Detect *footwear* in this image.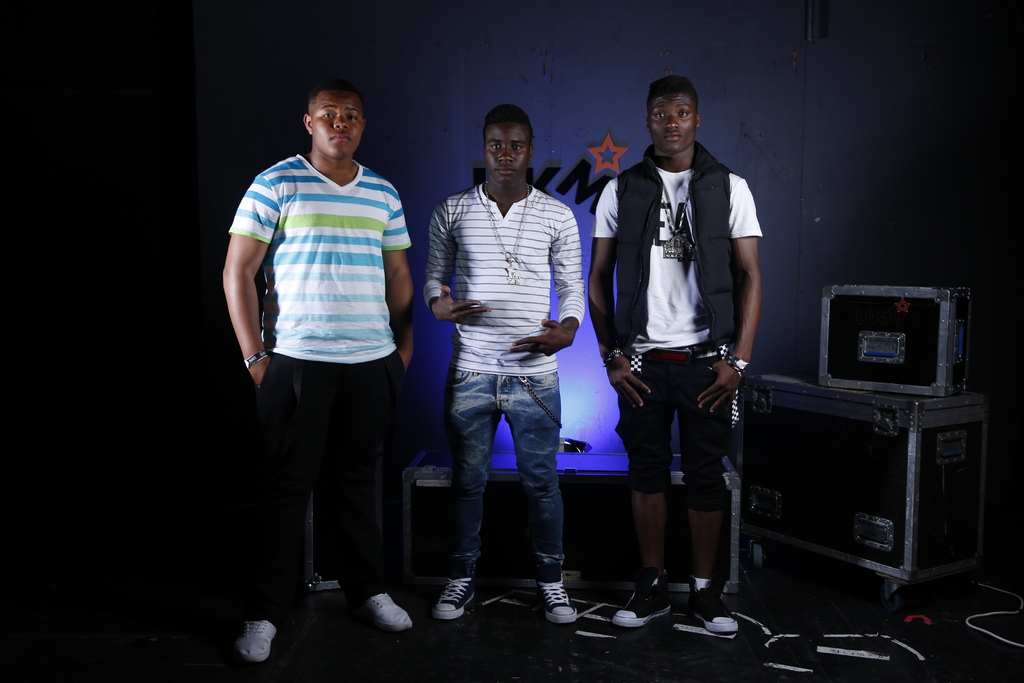
Detection: 525,579,590,648.
